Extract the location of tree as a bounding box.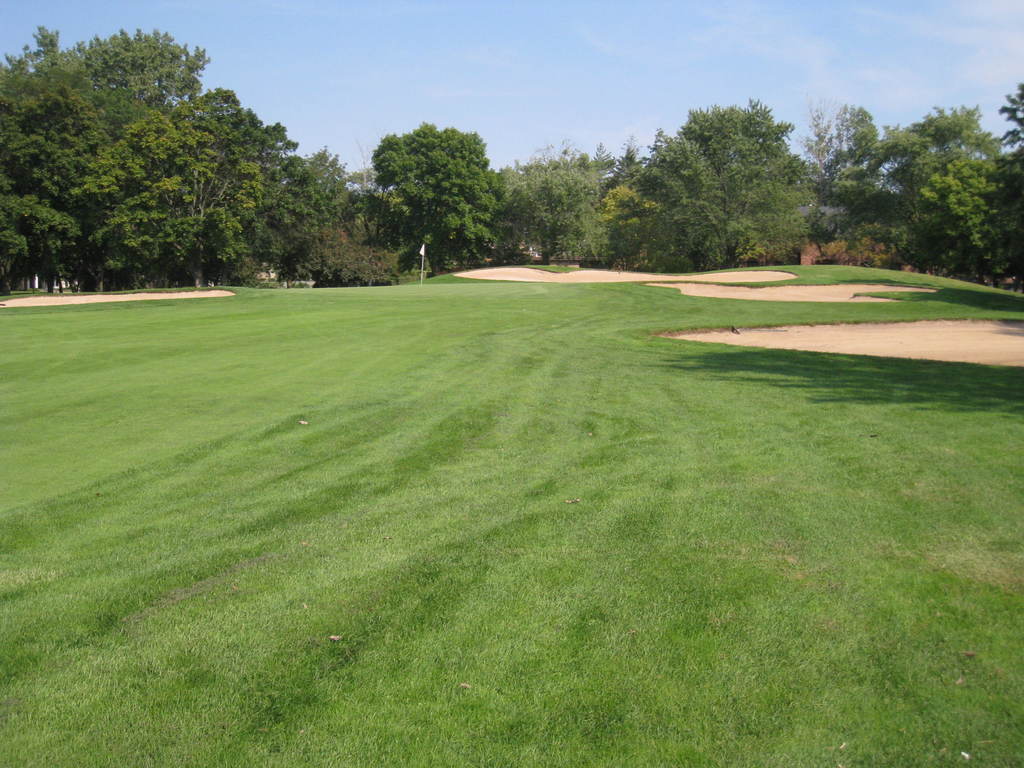
BBox(973, 90, 1023, 166).
